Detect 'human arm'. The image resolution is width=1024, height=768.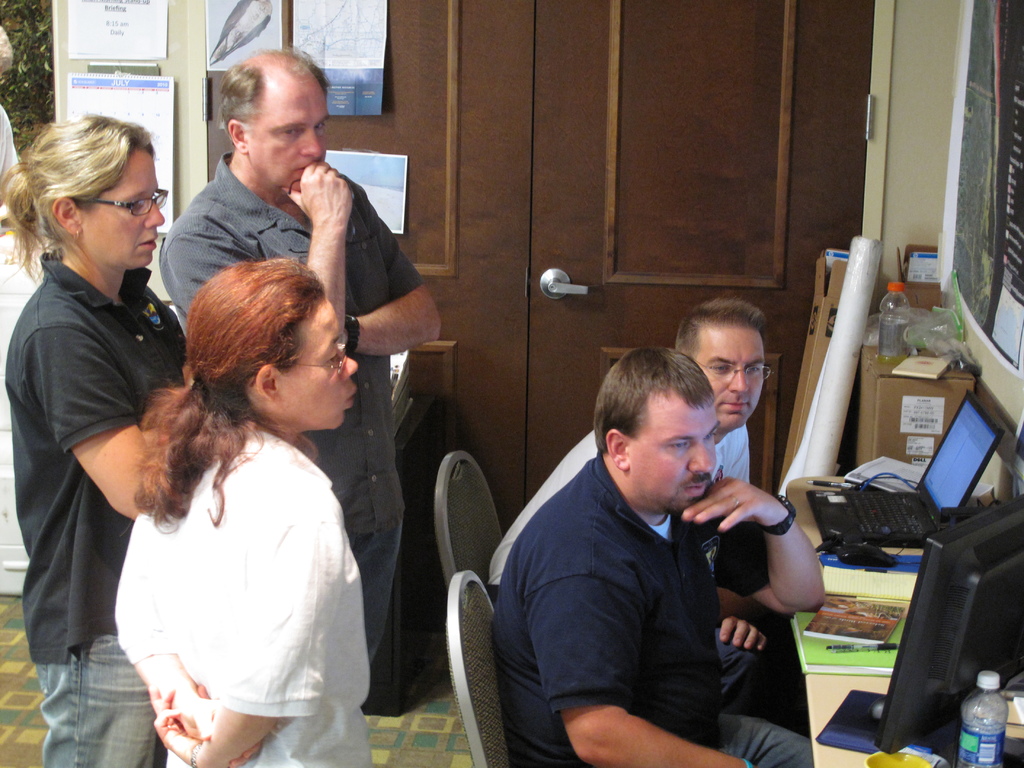
24,319,158,521.
